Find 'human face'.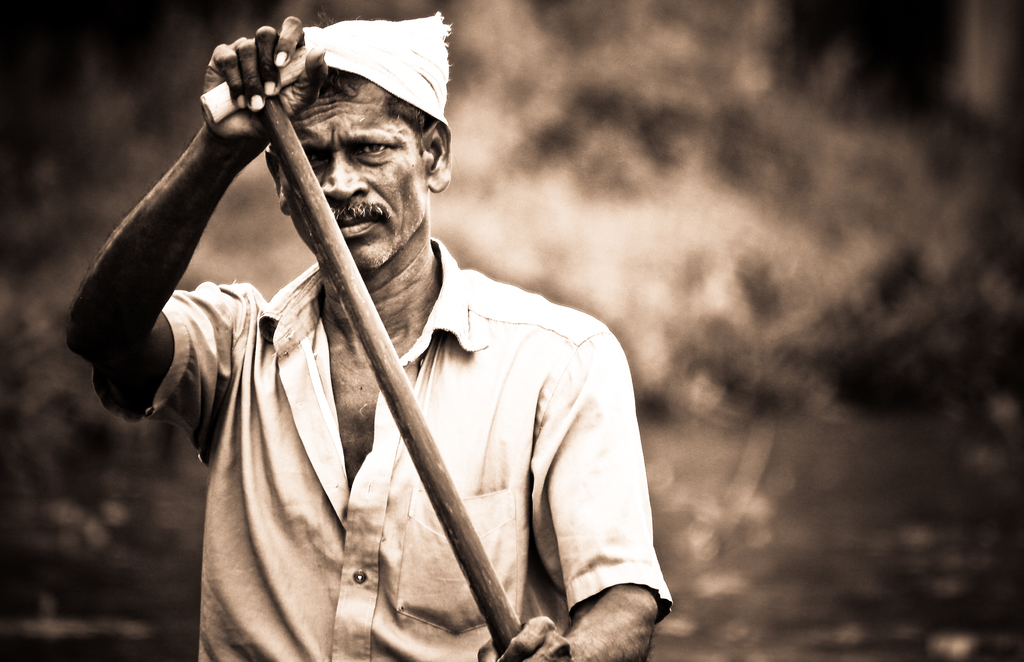
(x1=281, y1=90, x2=427, y2=266).
